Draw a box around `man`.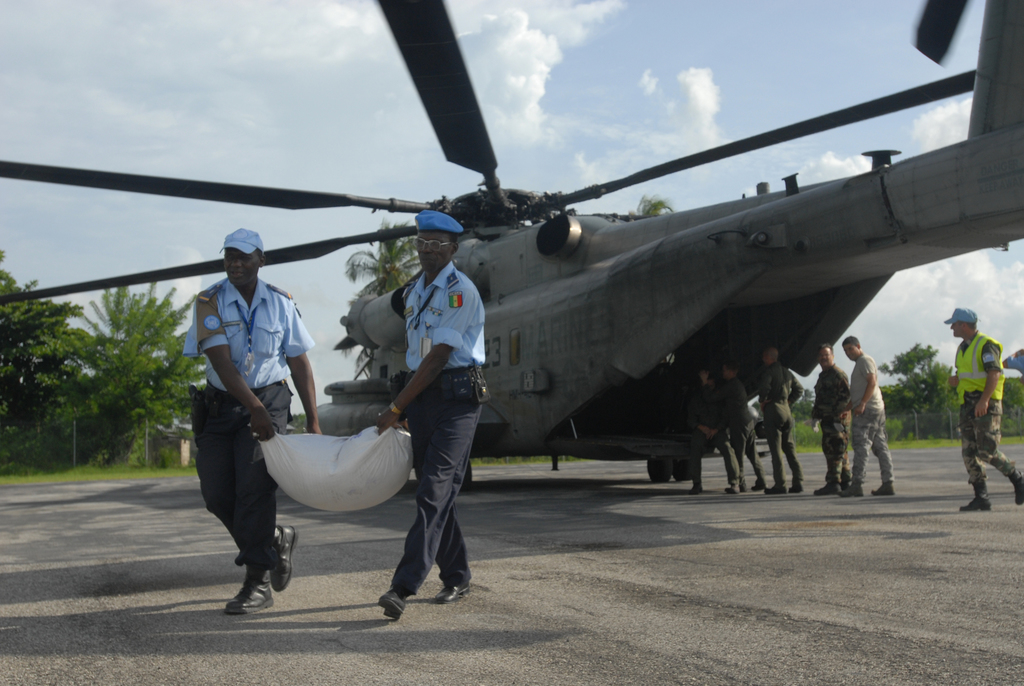
{"left": 801, "top": 345, "right": 857, "bottom": 499}.
